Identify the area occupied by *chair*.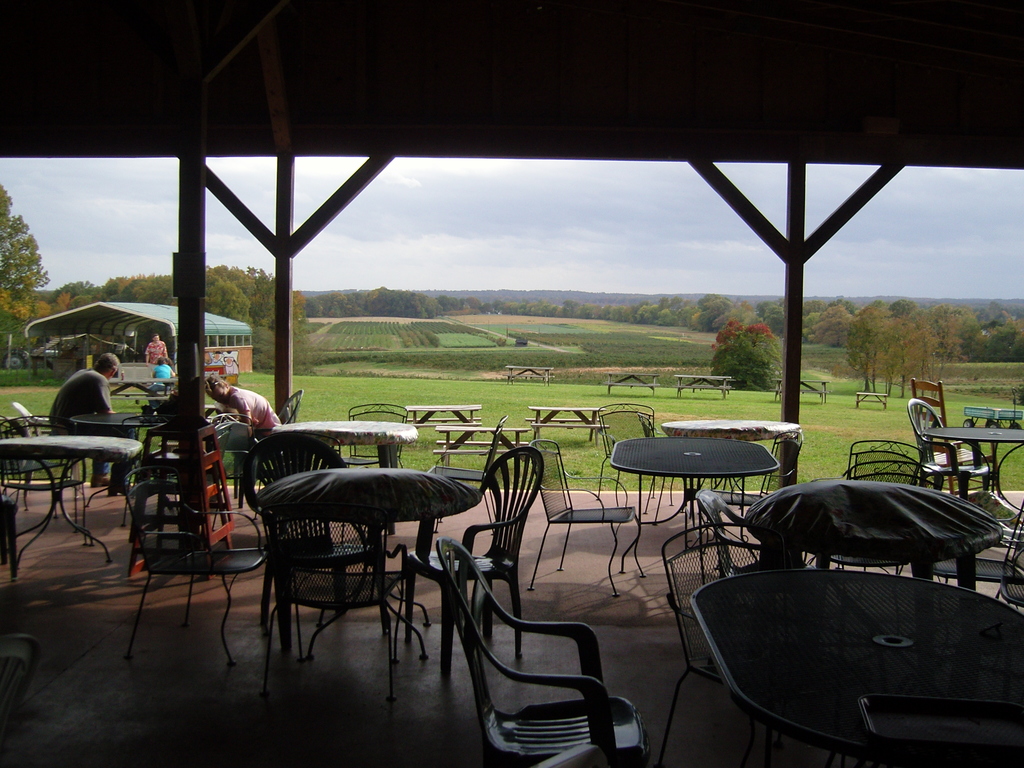
Area: left=906, top=393, right=993, bottom=499.
